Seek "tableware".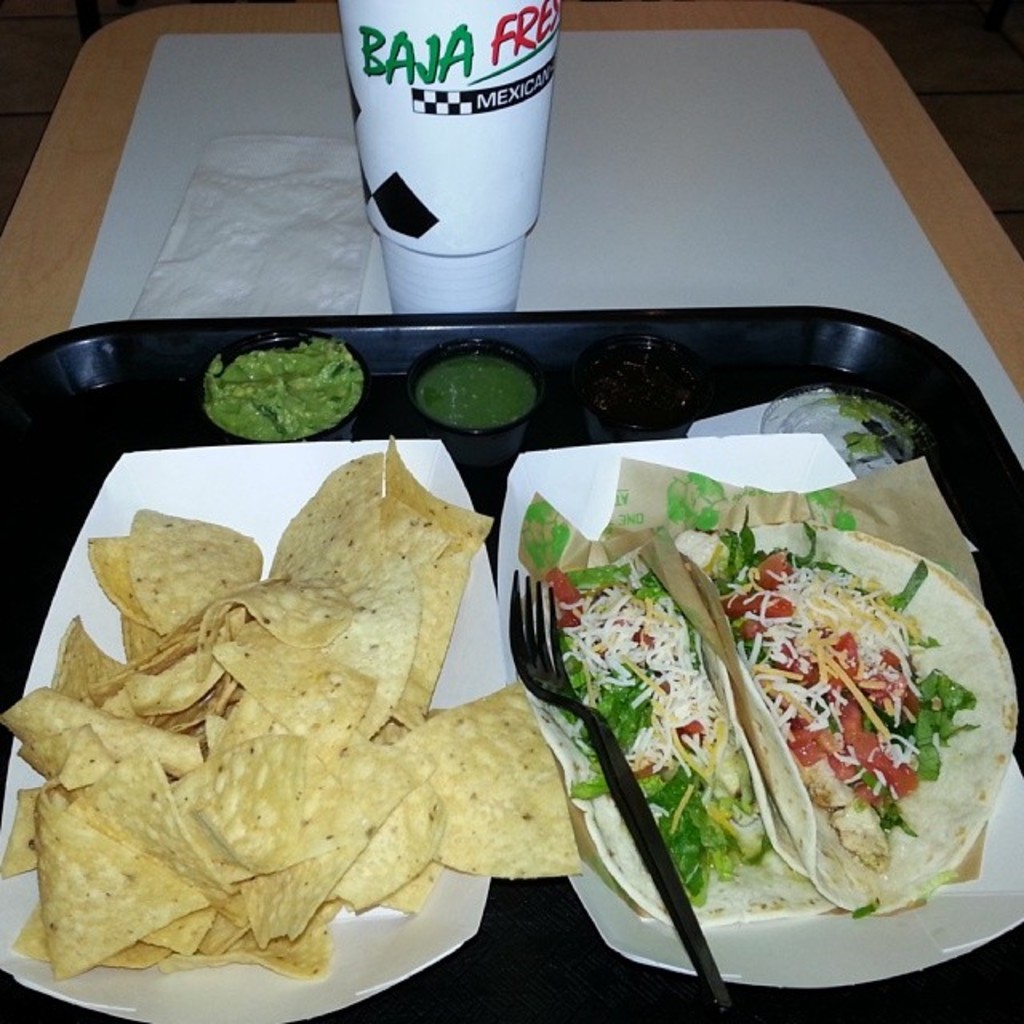
x1=402, y1=338, x2=549, y2=462.
